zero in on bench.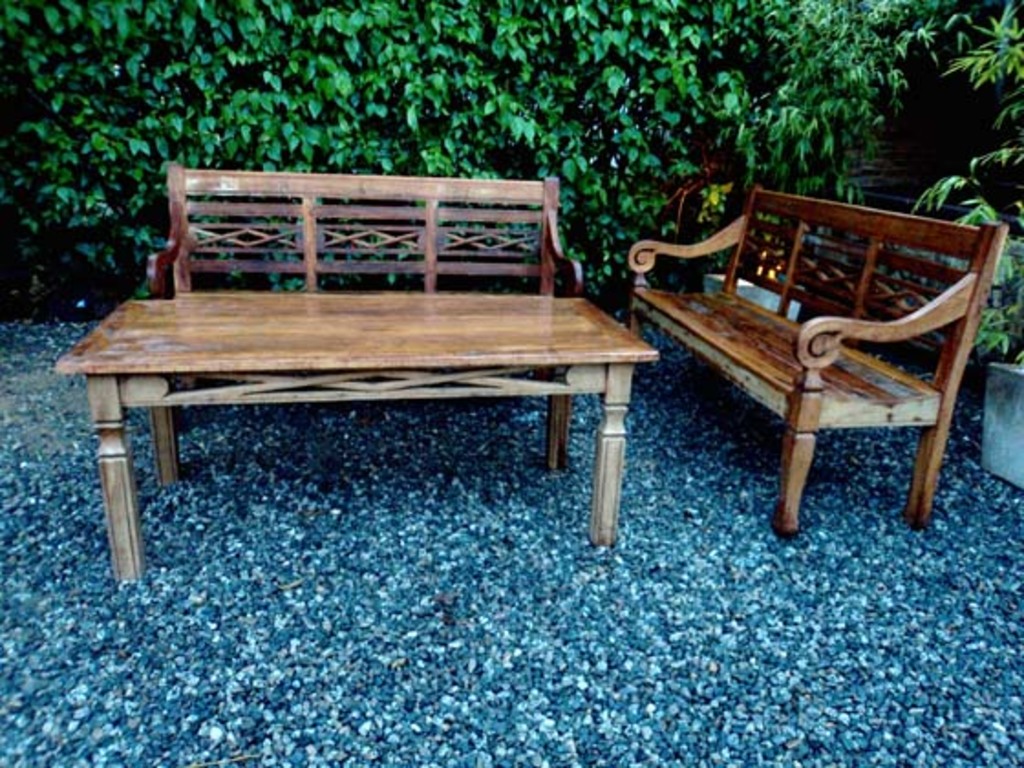
Zeroed in: [55, 296, 656, 594].
